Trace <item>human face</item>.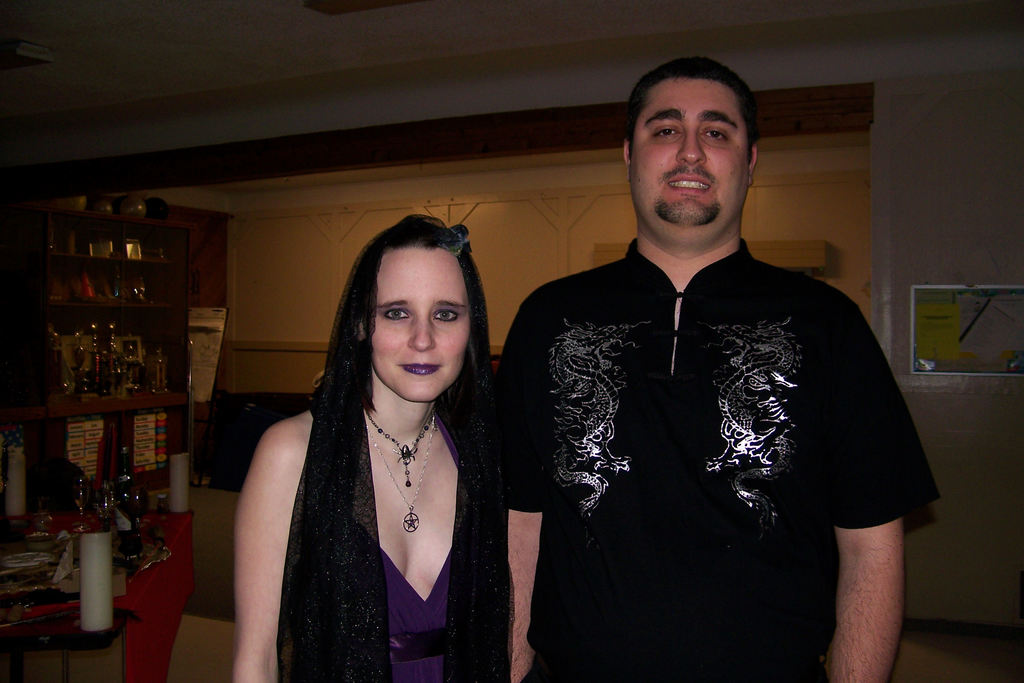
Traced to region(630, 77, 753, 232).
